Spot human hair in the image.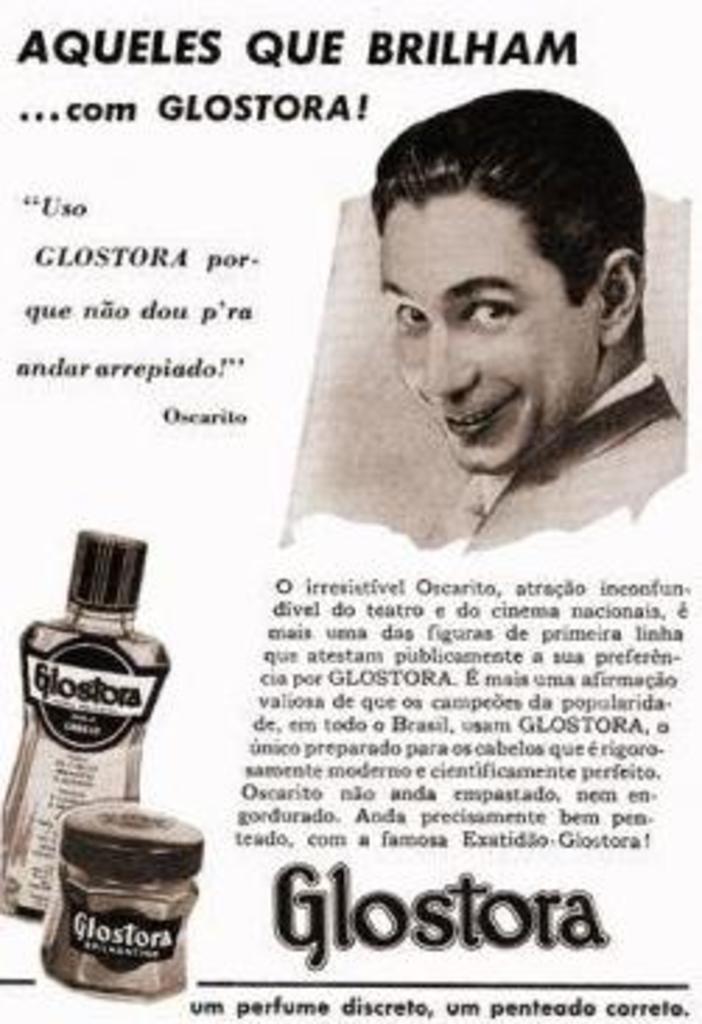
human hair found at rect(375, 92, 643, 308).
